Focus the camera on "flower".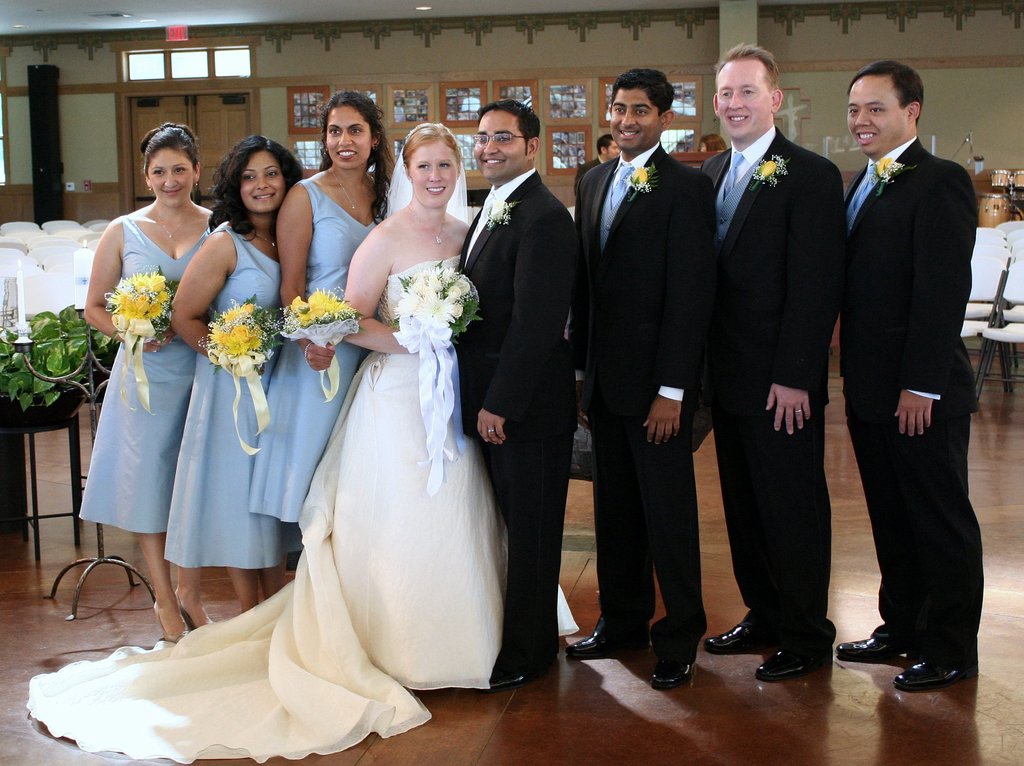
Focus region: {"x1": 870, "y1": 153, "x2": 904, "y2": 184}.
